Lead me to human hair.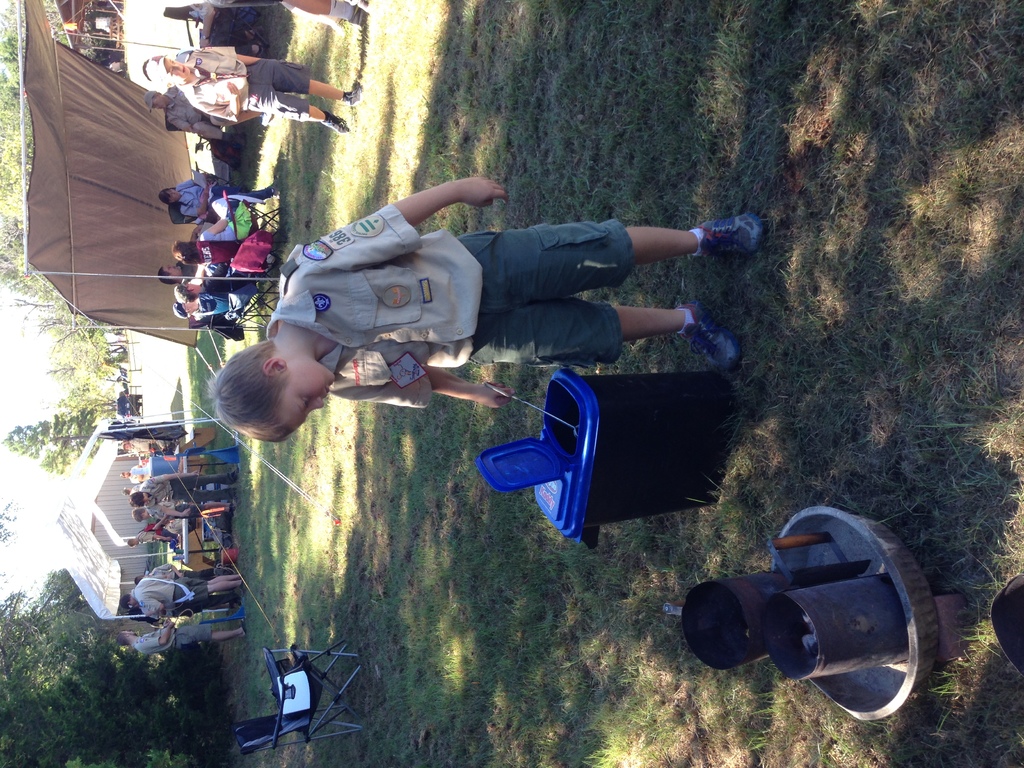
Lead to rect(133, 508, 143, 523).
